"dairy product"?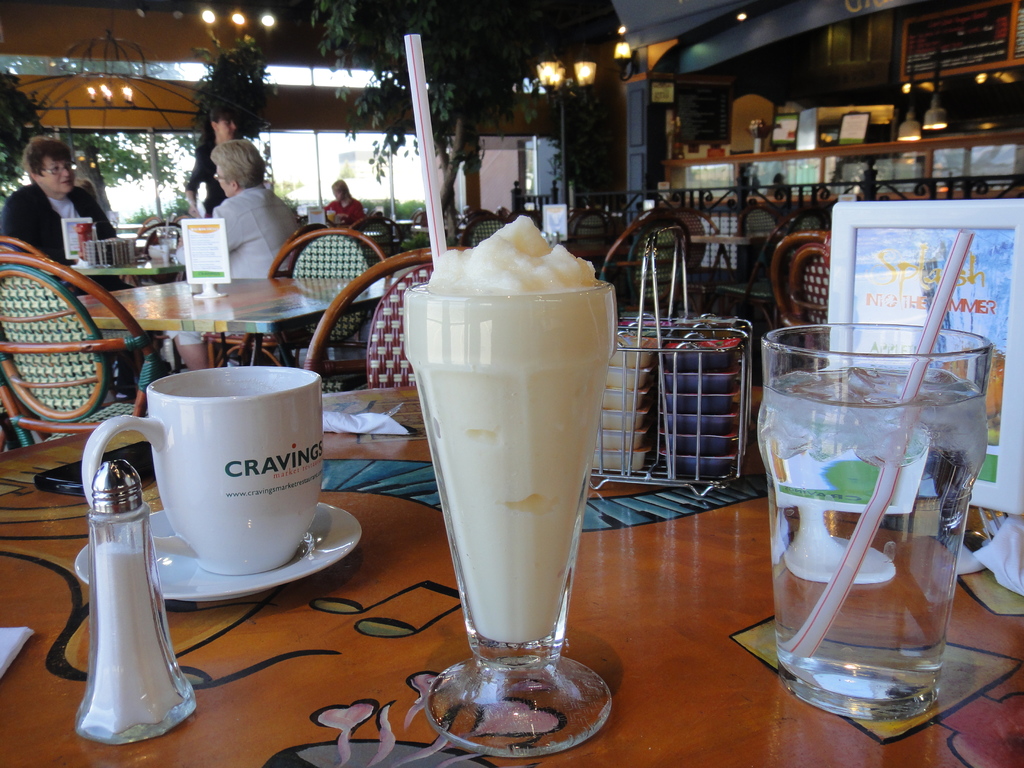
[left=394, top=212, right=623, bottom=664]
